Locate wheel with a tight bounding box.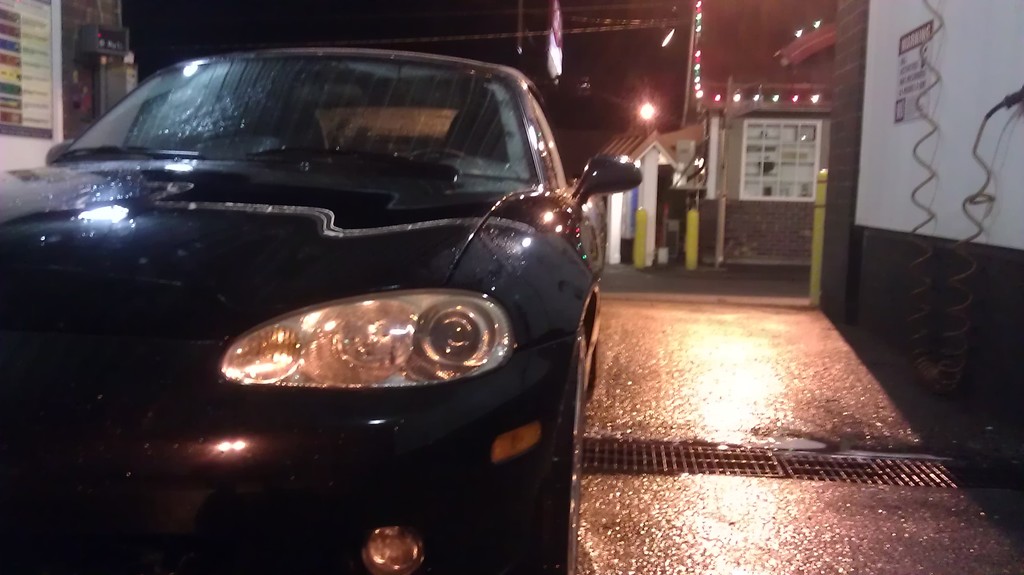
[585,346,596,396].
